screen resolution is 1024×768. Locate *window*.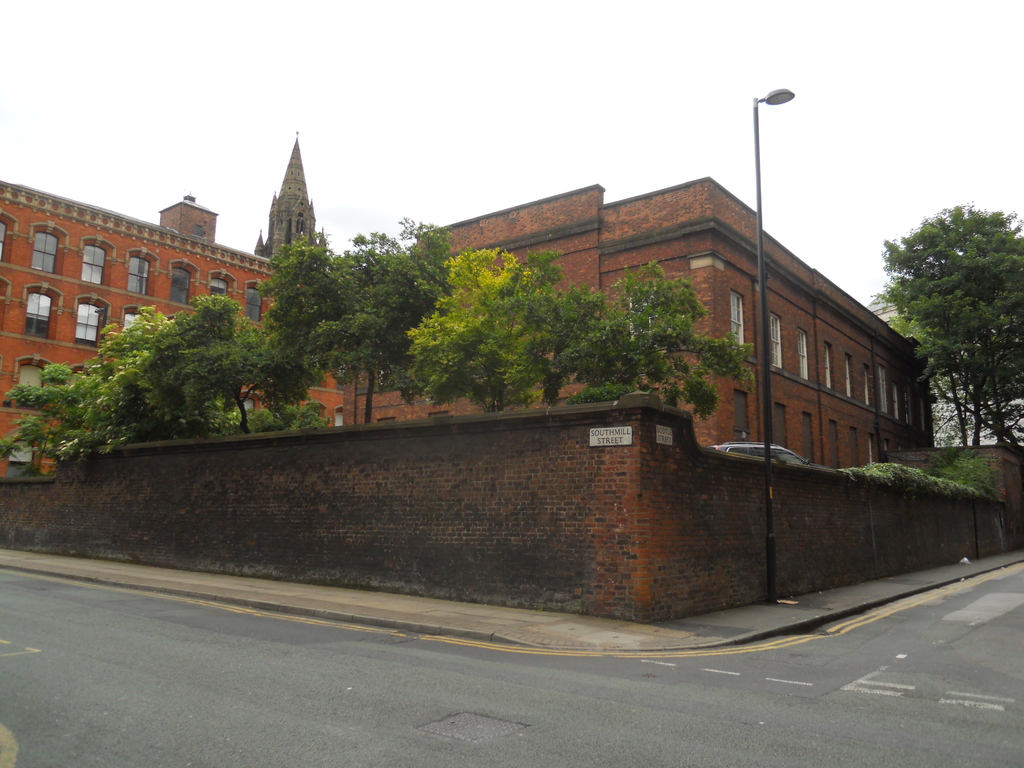
locate(207, 280, 230, 296).
